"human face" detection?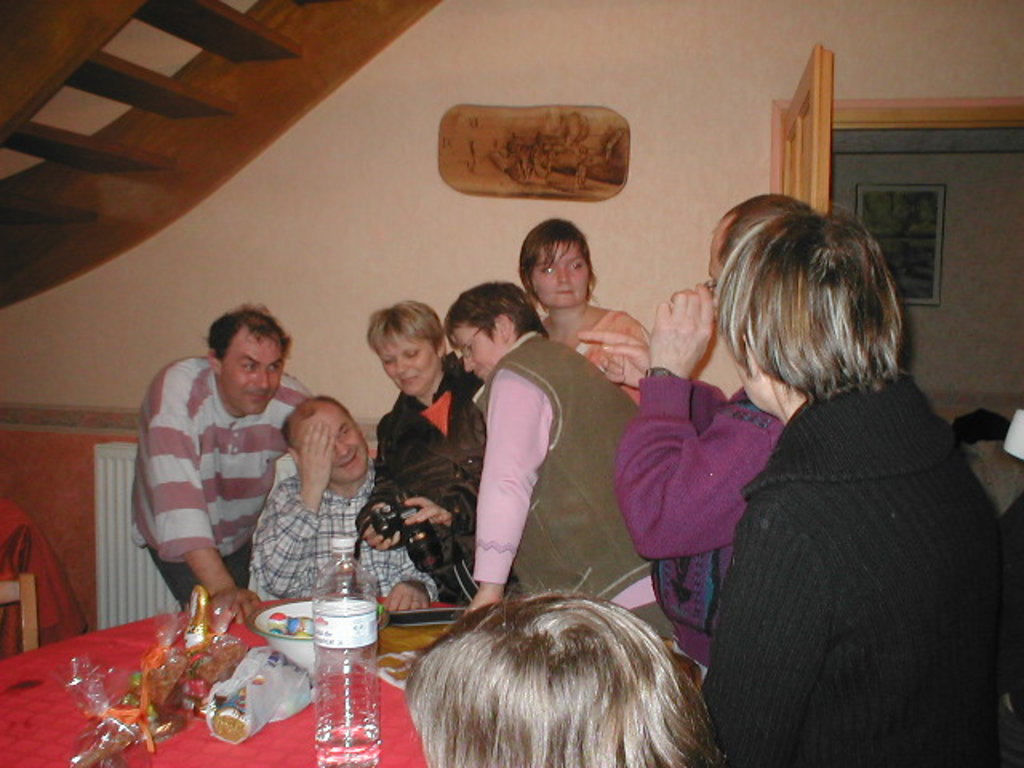
[left=221, top=328, right=288, bottom=411]
